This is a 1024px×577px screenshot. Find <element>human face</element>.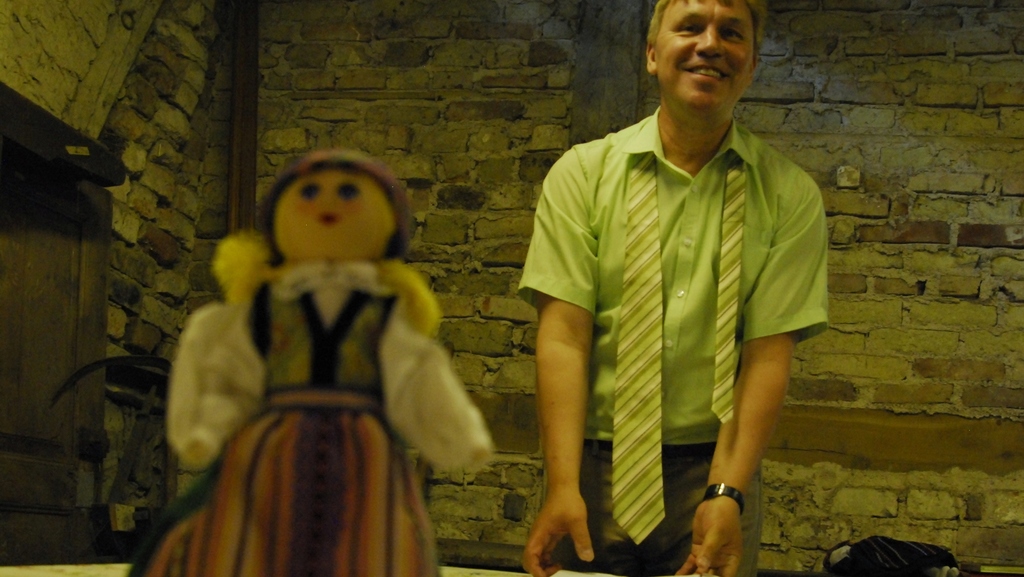
Bounding box: bbox(649, 0, 755, 124).
